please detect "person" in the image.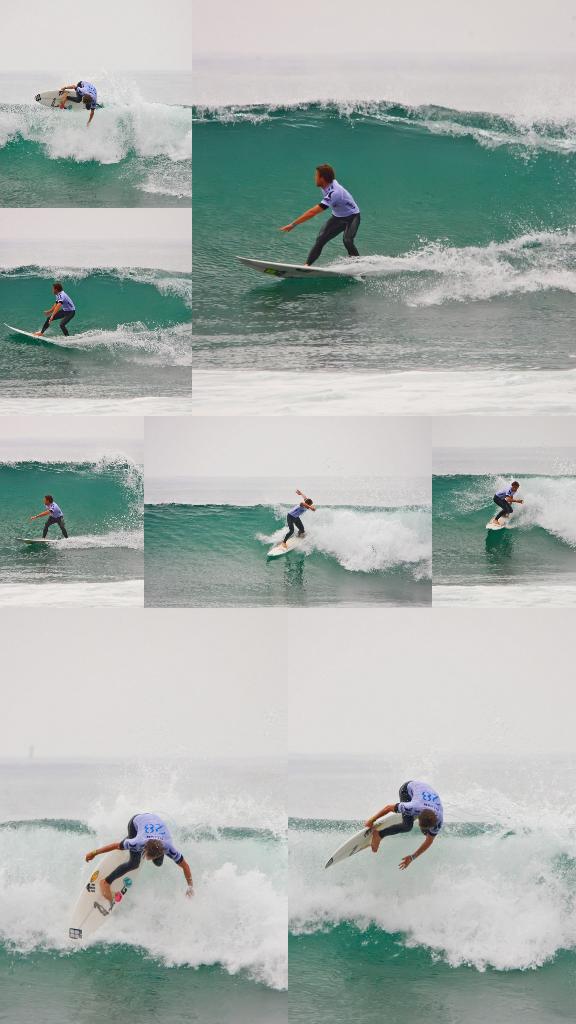
x1=360, y1=771, x2=449, y2=881.
